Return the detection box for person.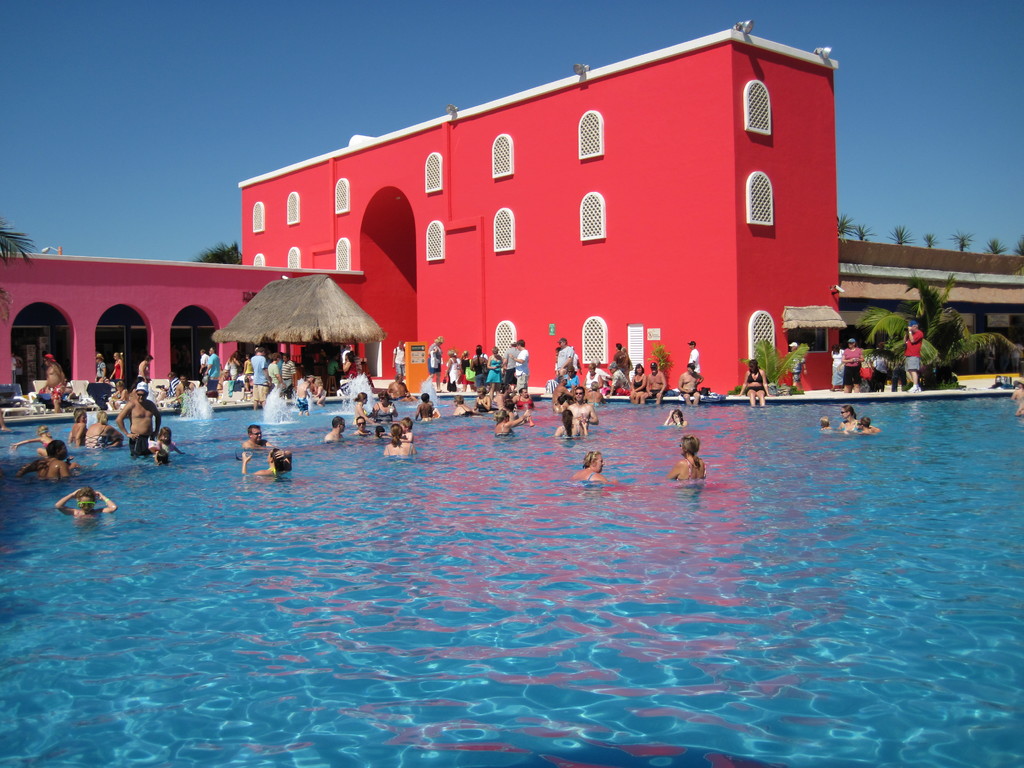
(x1=572, y1=450, x2=617, y2=482).
